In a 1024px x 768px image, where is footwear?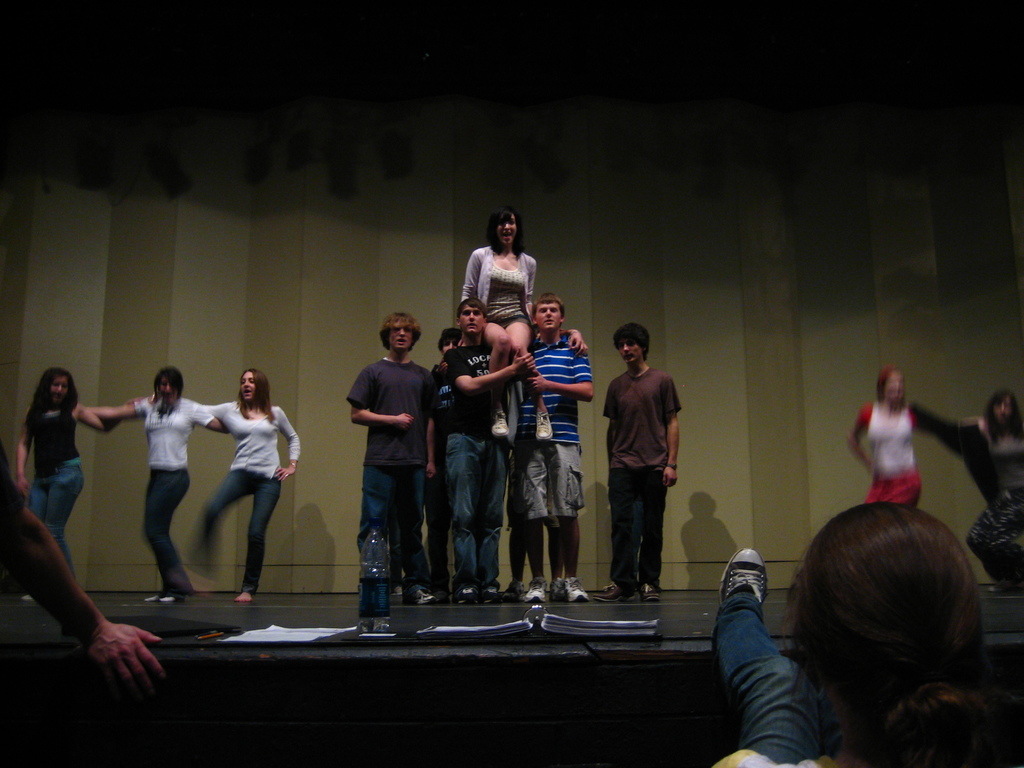
(x1=558, y1=582, x2=586, y2=602).
